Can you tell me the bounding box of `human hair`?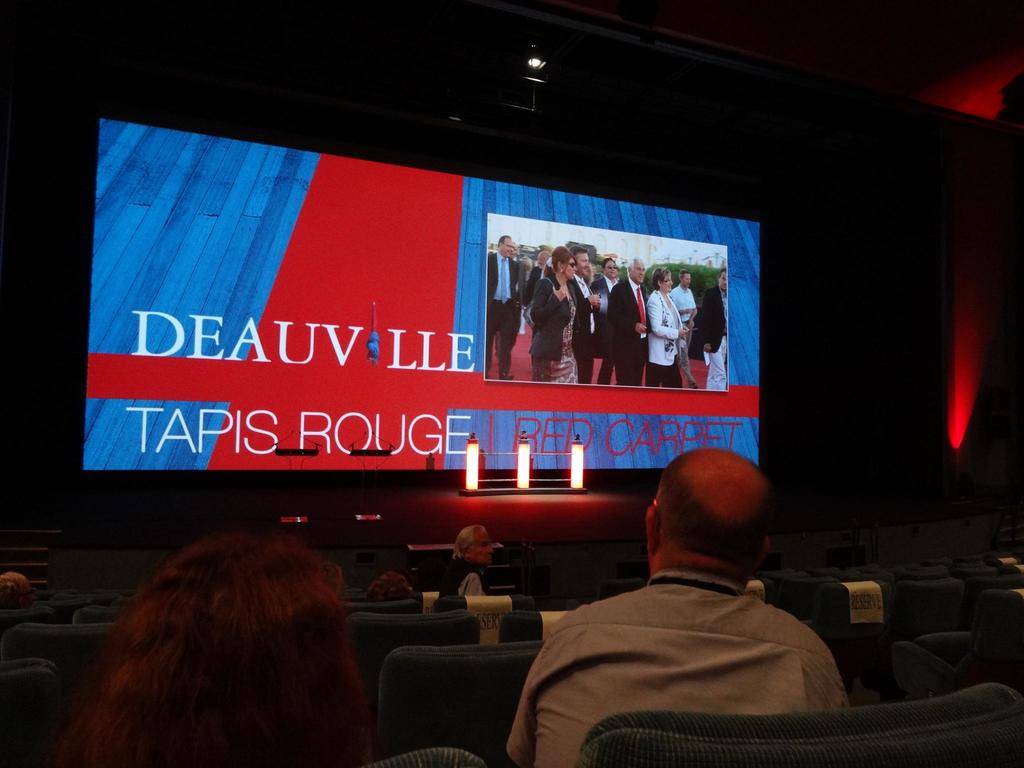
{"x1": 678, "y1": 271, "x2": 685, "y2": 275}.
